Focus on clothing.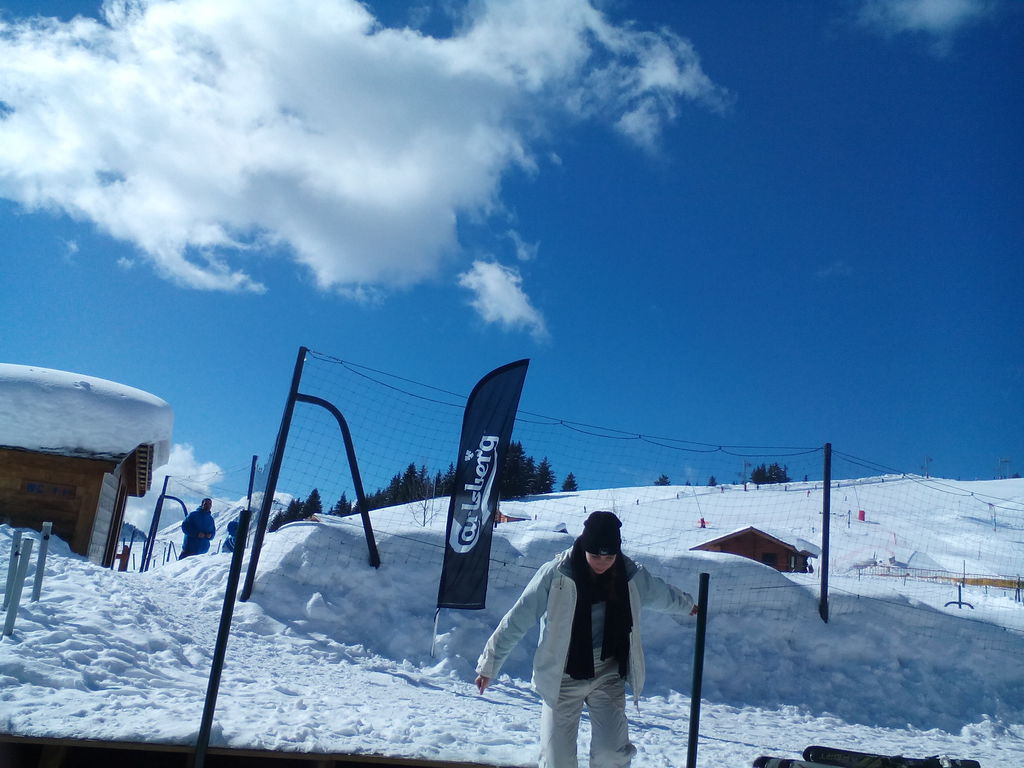
Focused at 472,553,692,708.
